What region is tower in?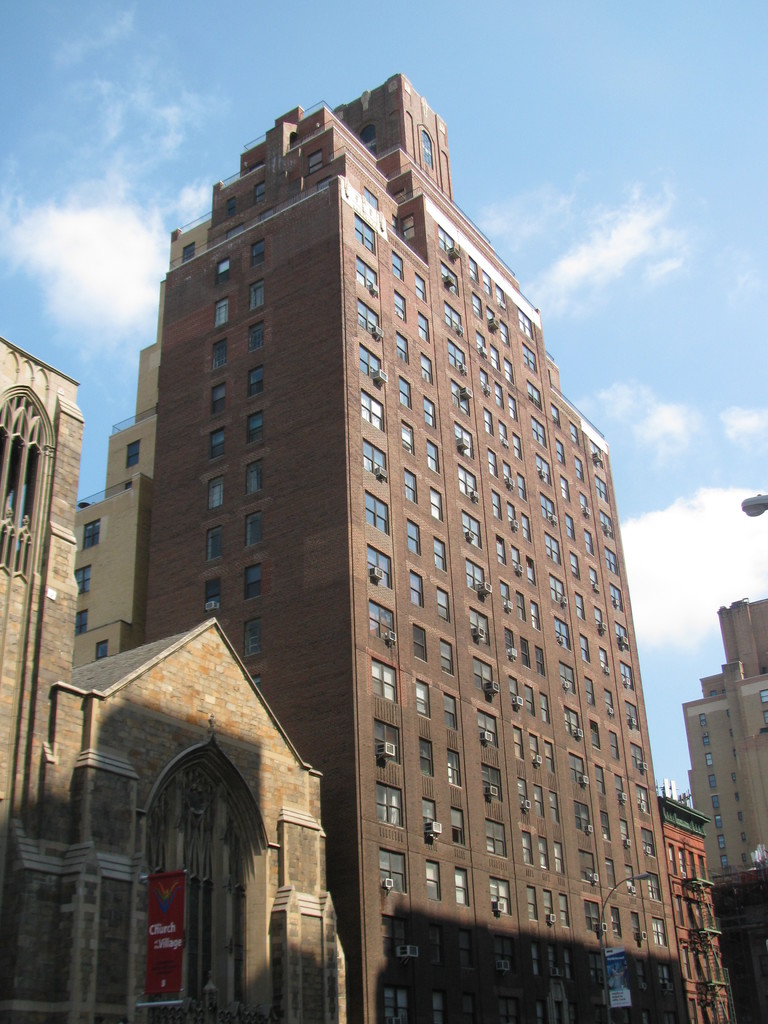
bbox(139, 72, 682, 1022).
